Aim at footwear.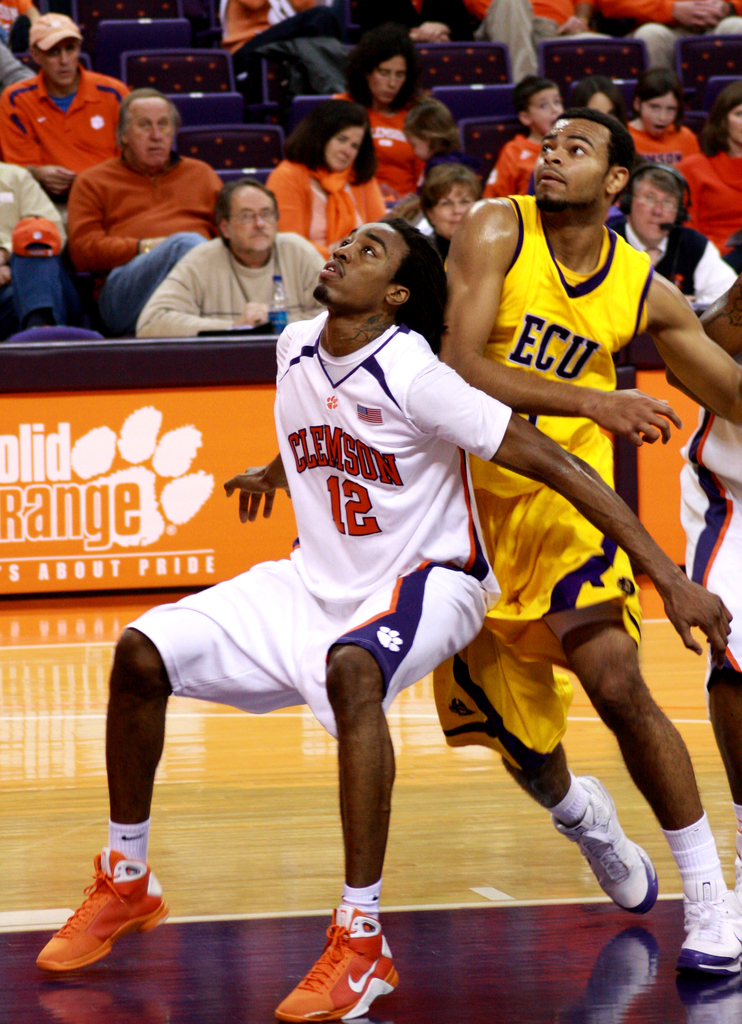
Aimed at [266, 913, 400, 1018].
